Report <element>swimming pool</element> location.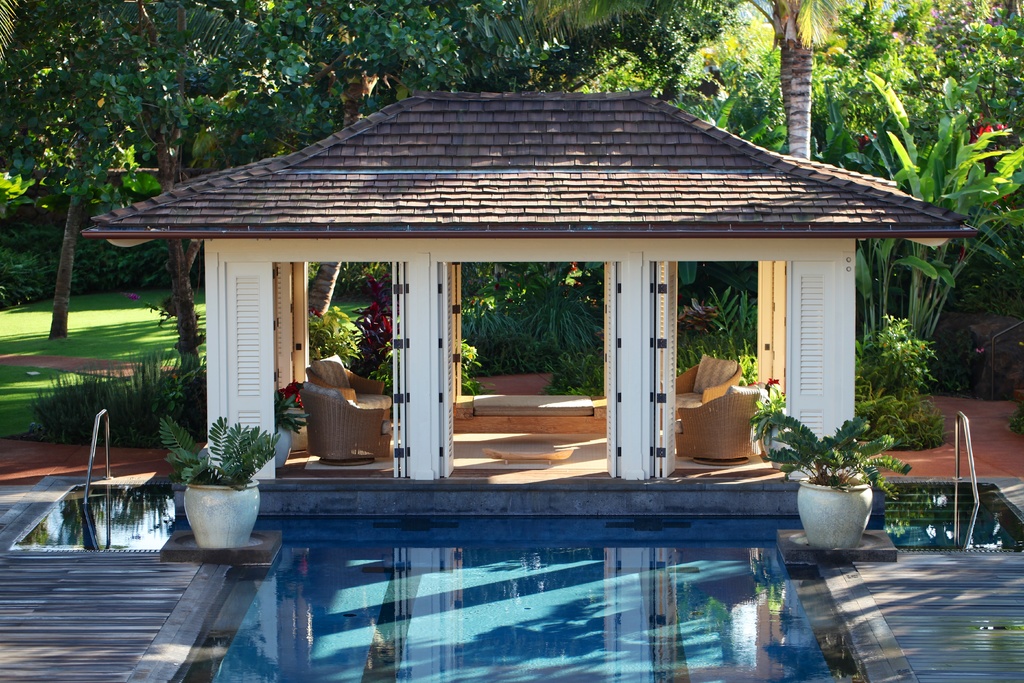
Report: BBox(15, 481, 920, 682).
